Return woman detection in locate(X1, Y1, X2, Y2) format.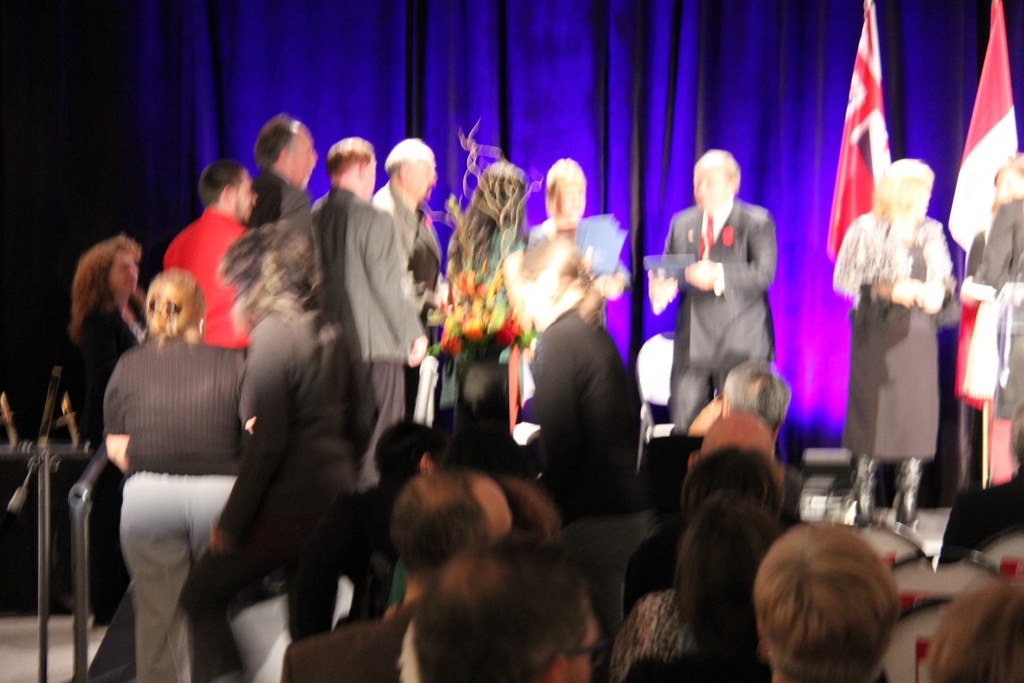
locate(832, 161, 947, 540).
